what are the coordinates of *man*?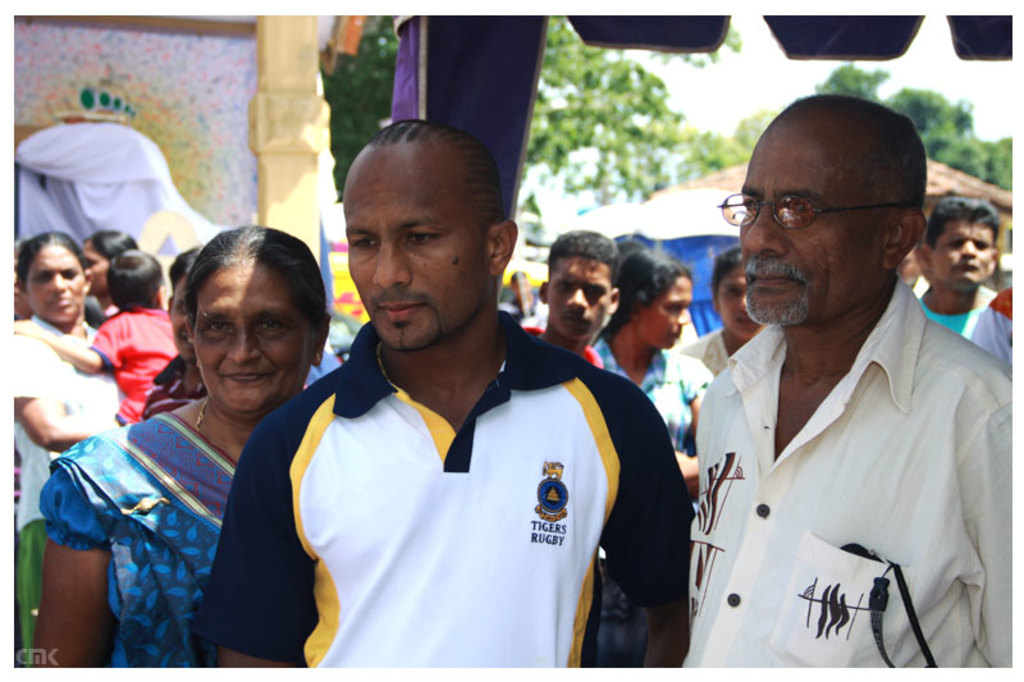
(x1=908, y1=200, x2=1006, y2=343).
